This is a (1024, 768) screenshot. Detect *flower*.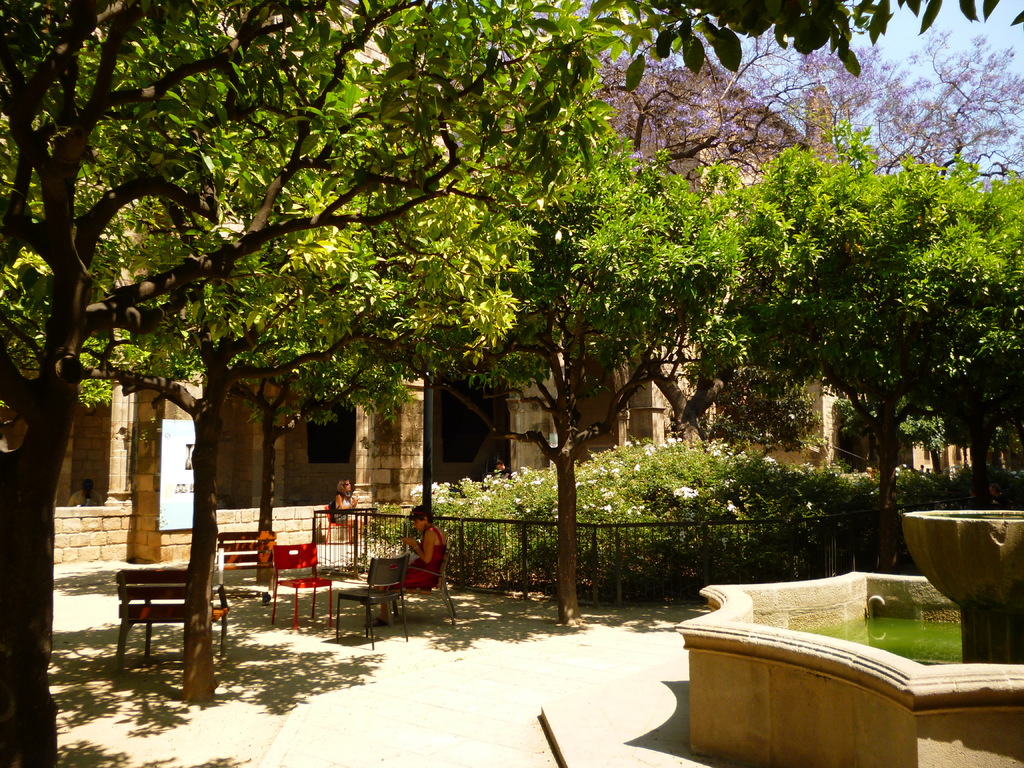
l=890, t=462, r=911, b=479.
